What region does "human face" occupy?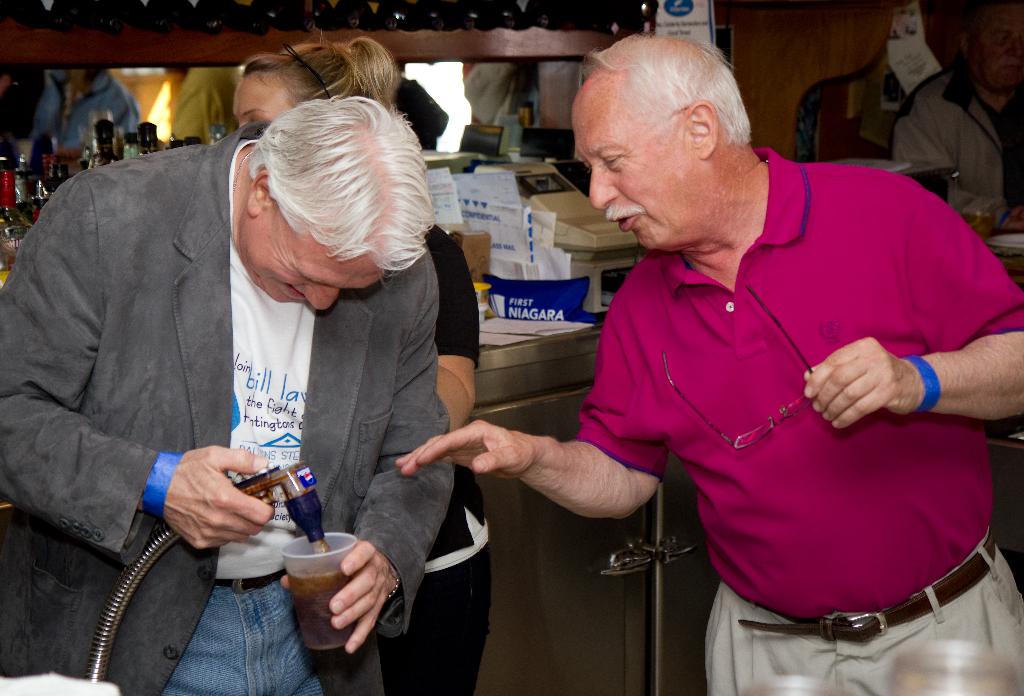
(left=570, top=98, right=700, bottom=251).
